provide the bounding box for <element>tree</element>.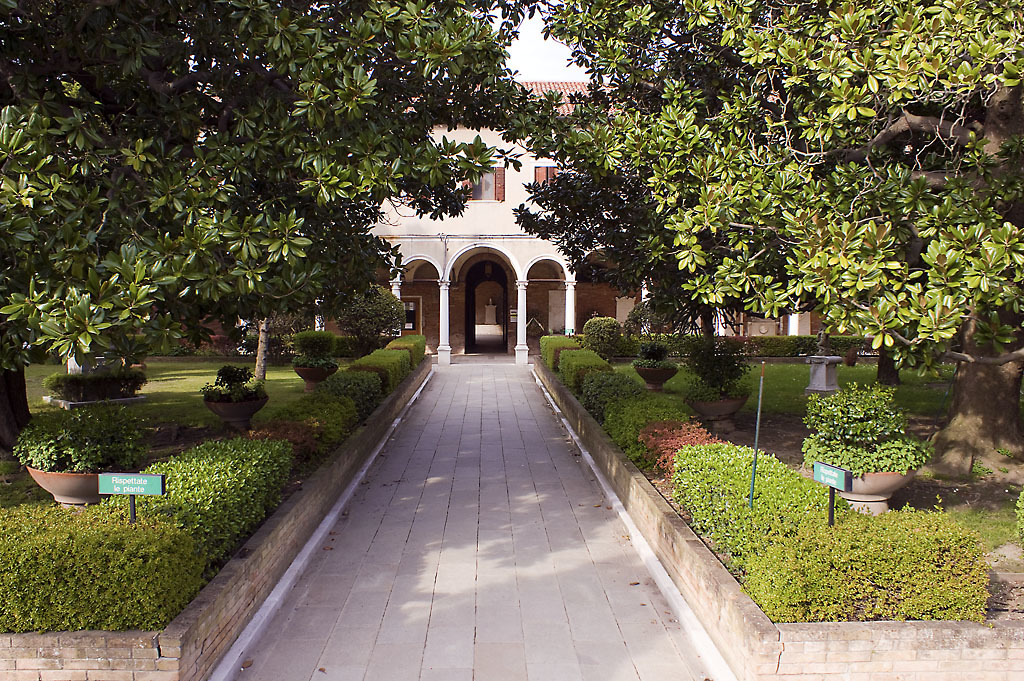
pyautogui.locateOnScreen(470, 36, 972, 382).
